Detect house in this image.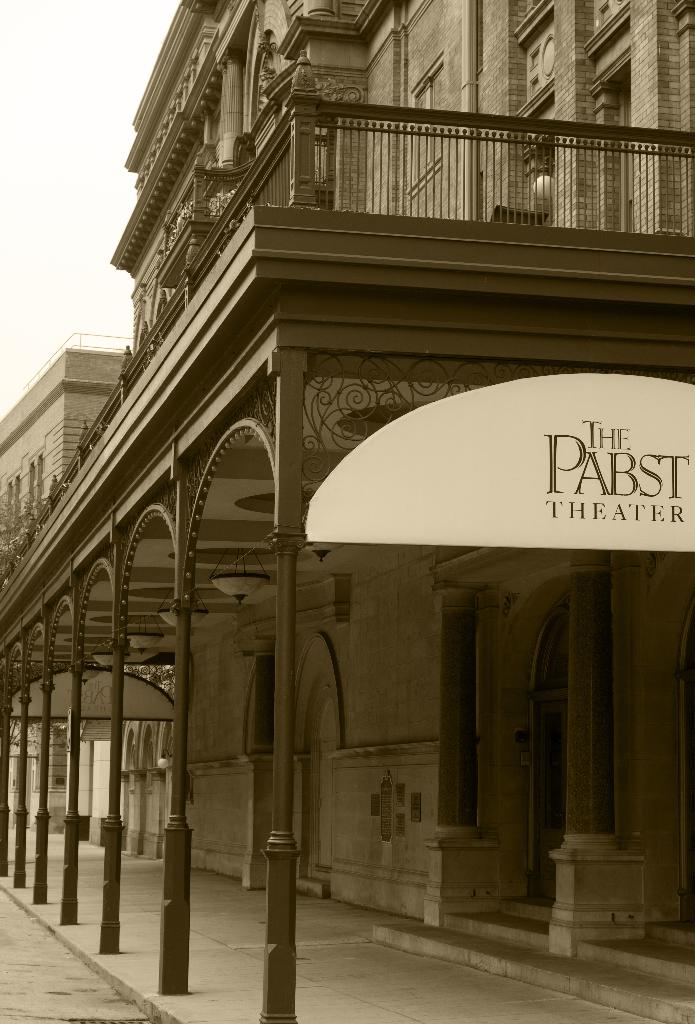
Detection: x1=0 y1=0 x2=694 y2=1023.
